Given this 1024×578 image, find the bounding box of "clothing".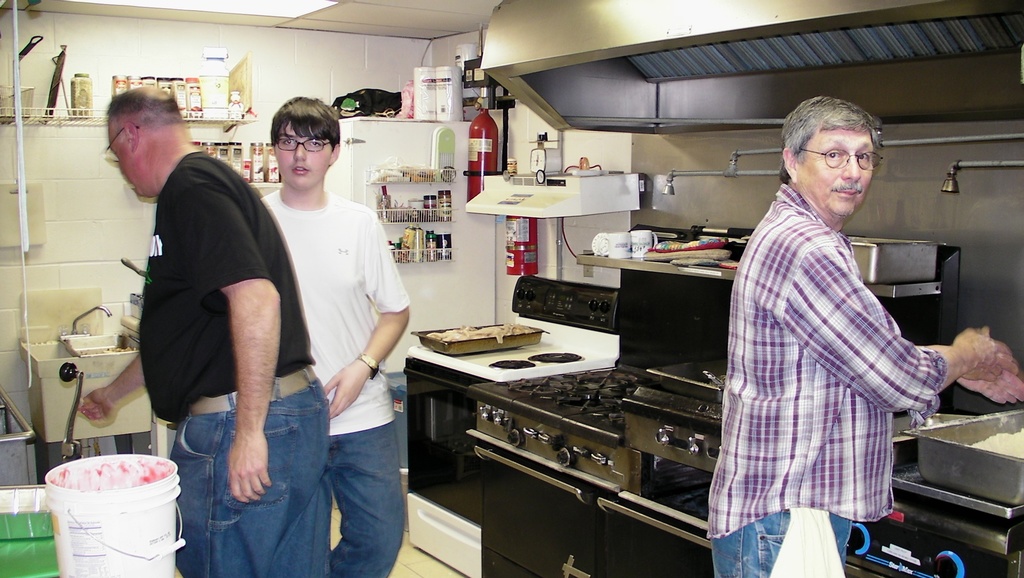
{"x1": 135, "y1": 151, "x2": 332, "y2": 577}.
